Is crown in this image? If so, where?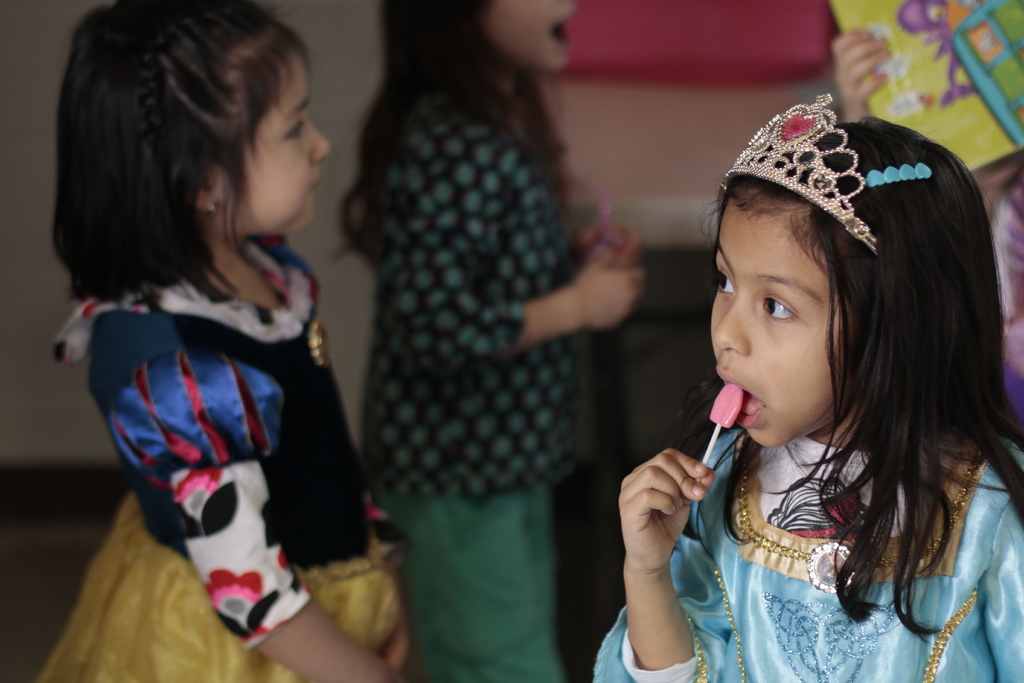
Yes, at <bbox>716, 92, 881, 253</bbox>.
